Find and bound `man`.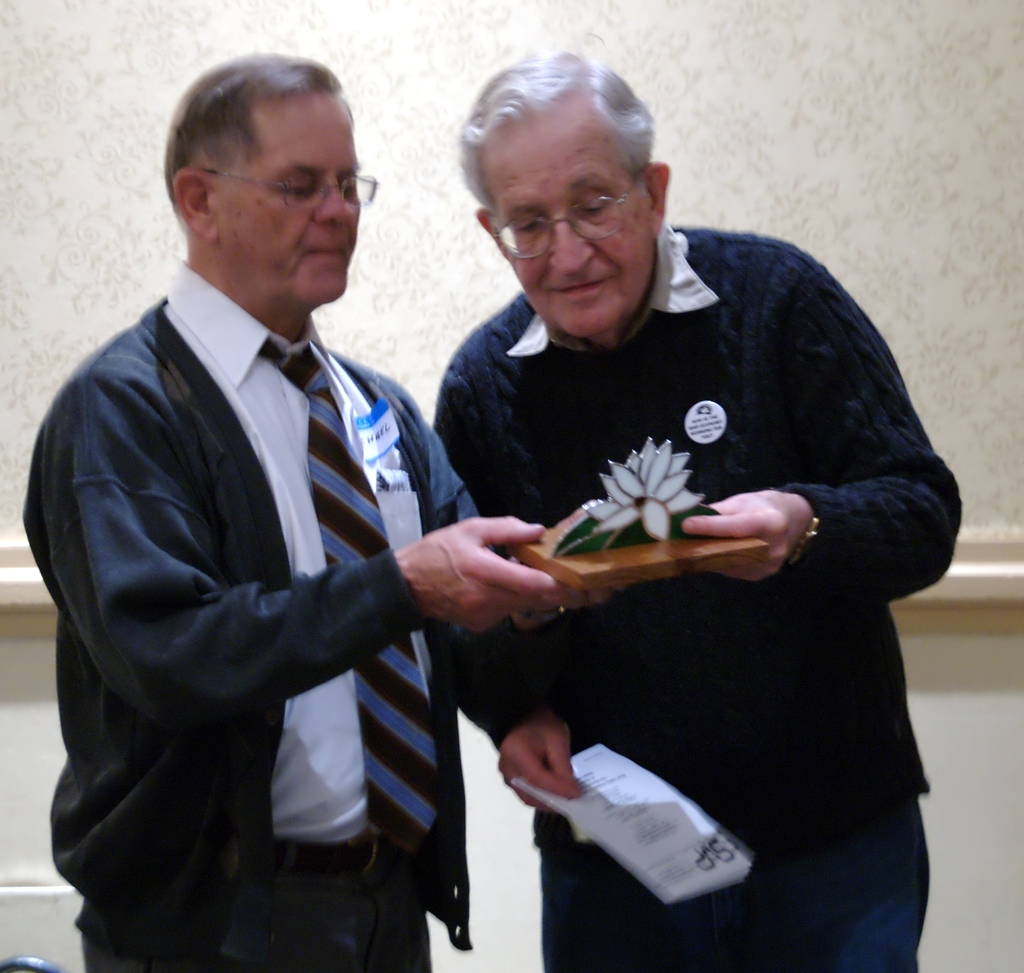
Bound: 431 43 967 972.
